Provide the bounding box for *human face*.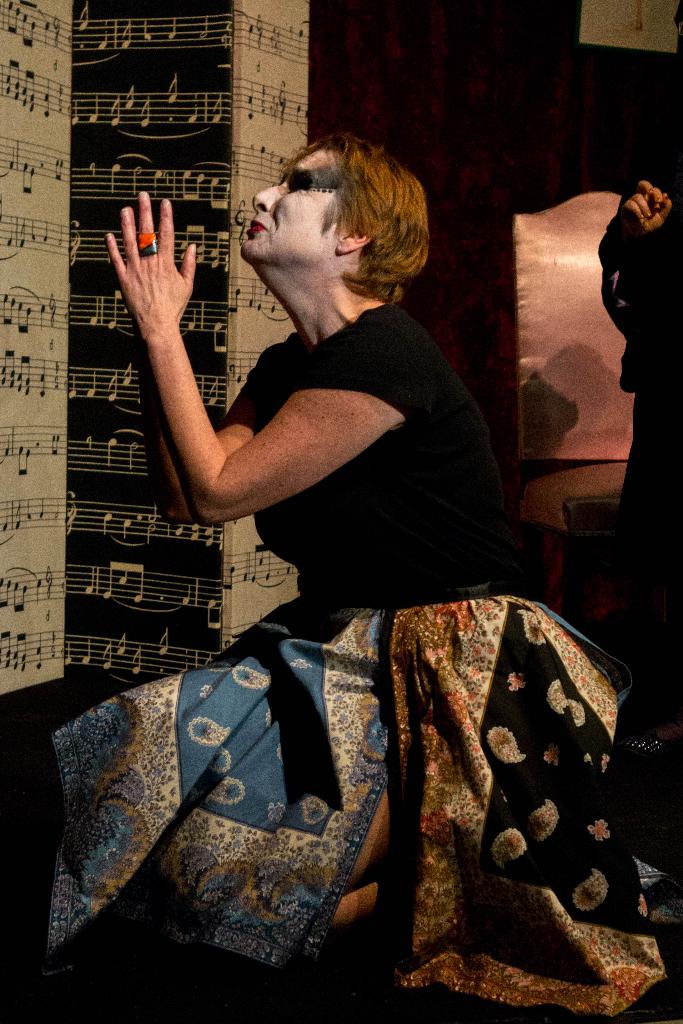
bbox=(241, 141, 346, 262).
